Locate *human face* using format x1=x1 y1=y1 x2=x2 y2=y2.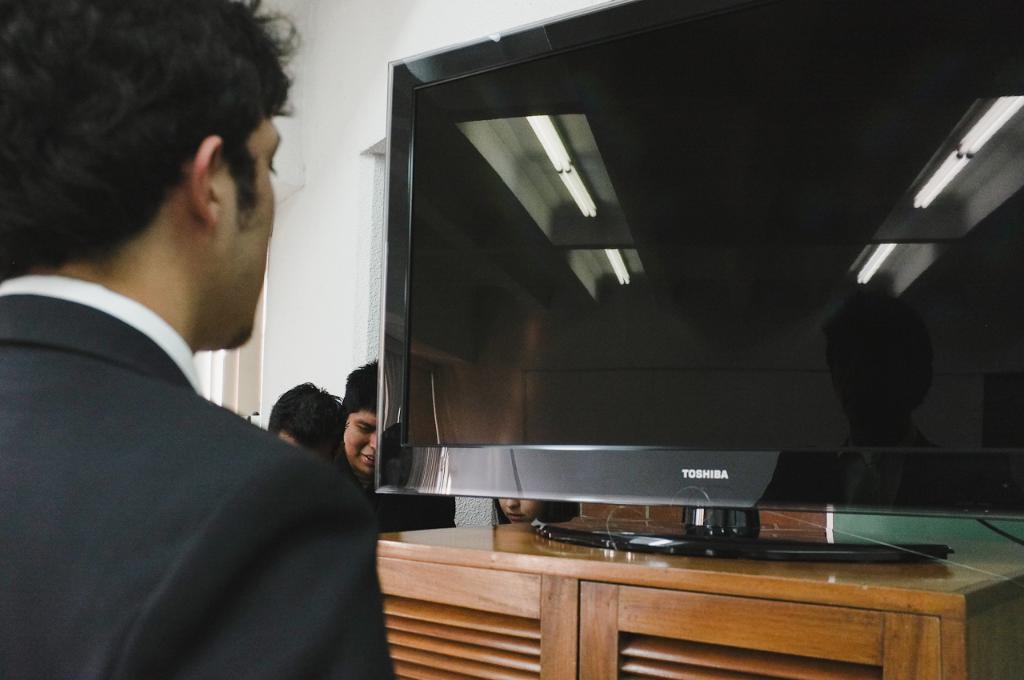
x1=221 y1=118 x2=284 y2=341.
